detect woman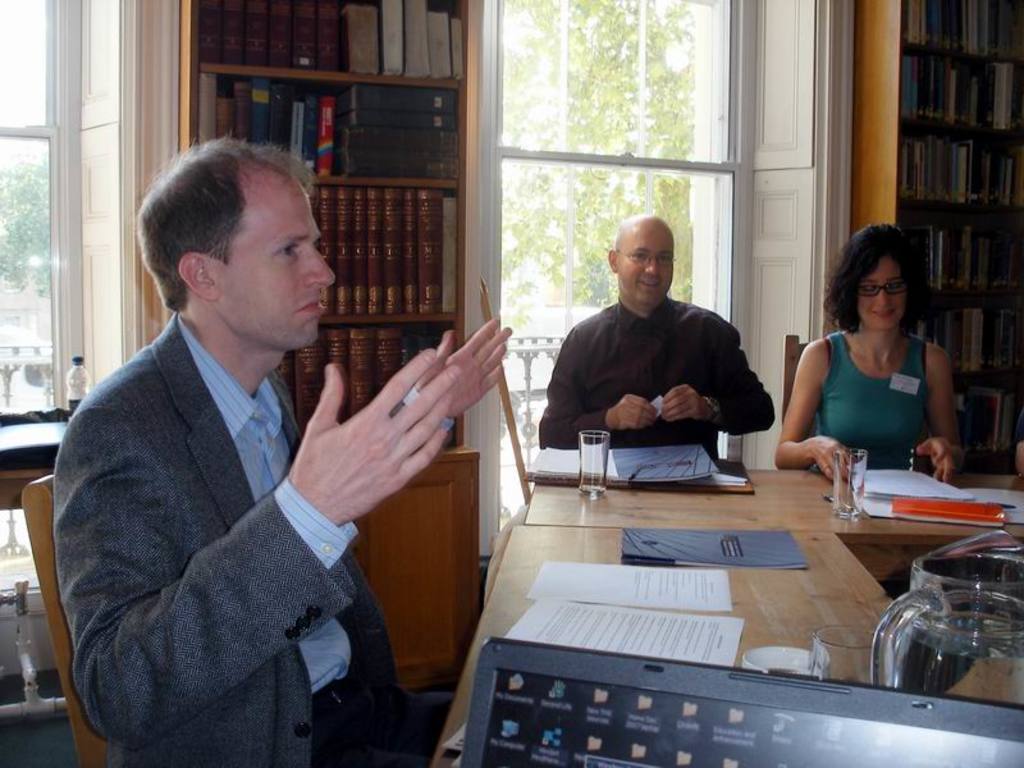
{"left": 772, "top": 218, "right": 969, "bottom": 484}
